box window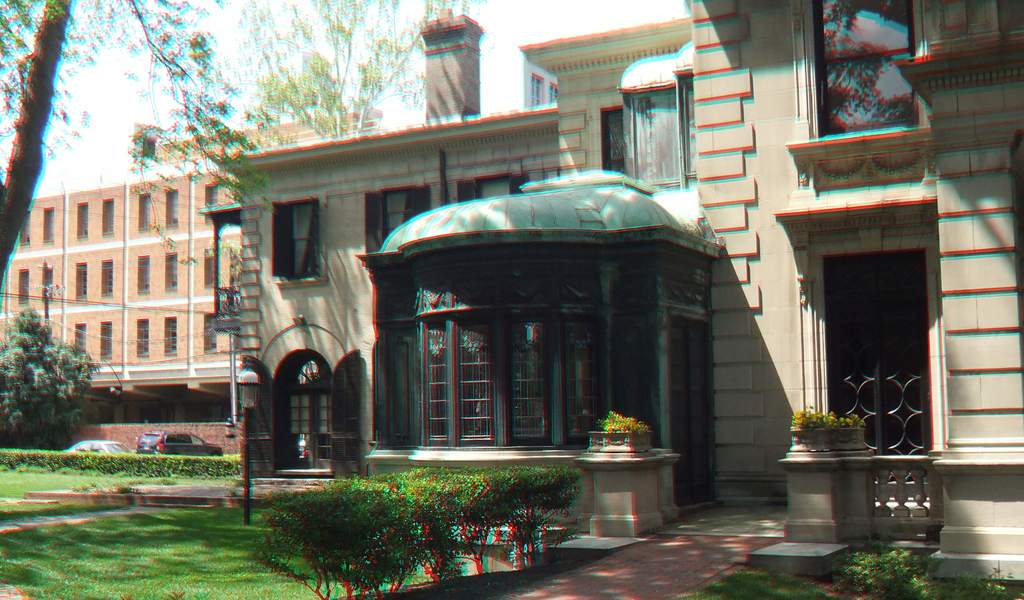
bbox=(137, 257, 152, 295)
